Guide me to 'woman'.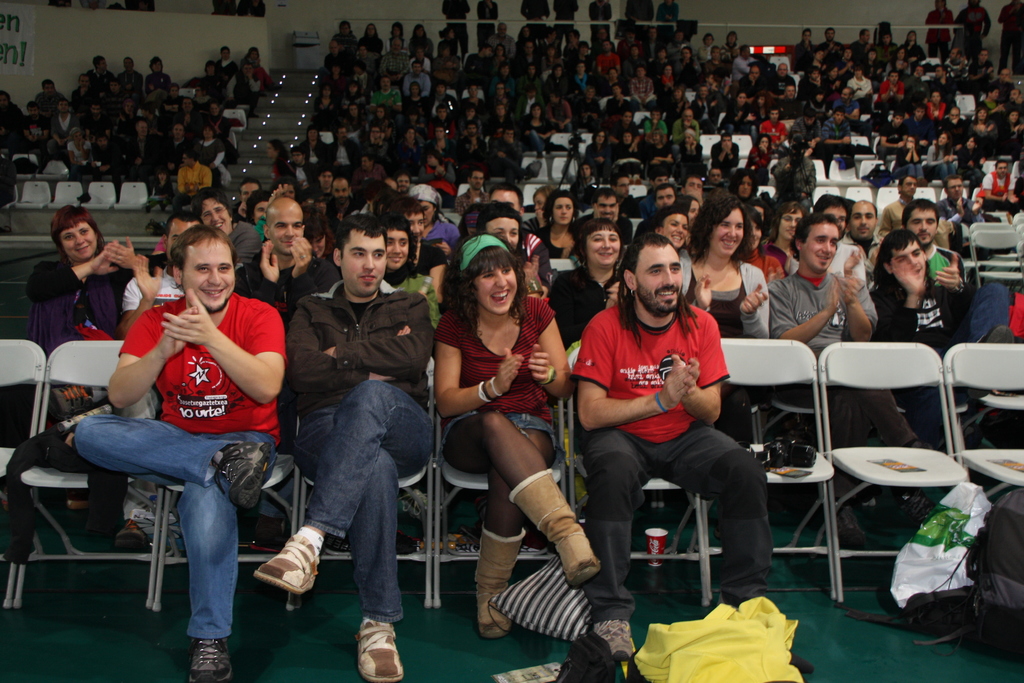
Guidance: rect(971, 158, 1020, 211).
